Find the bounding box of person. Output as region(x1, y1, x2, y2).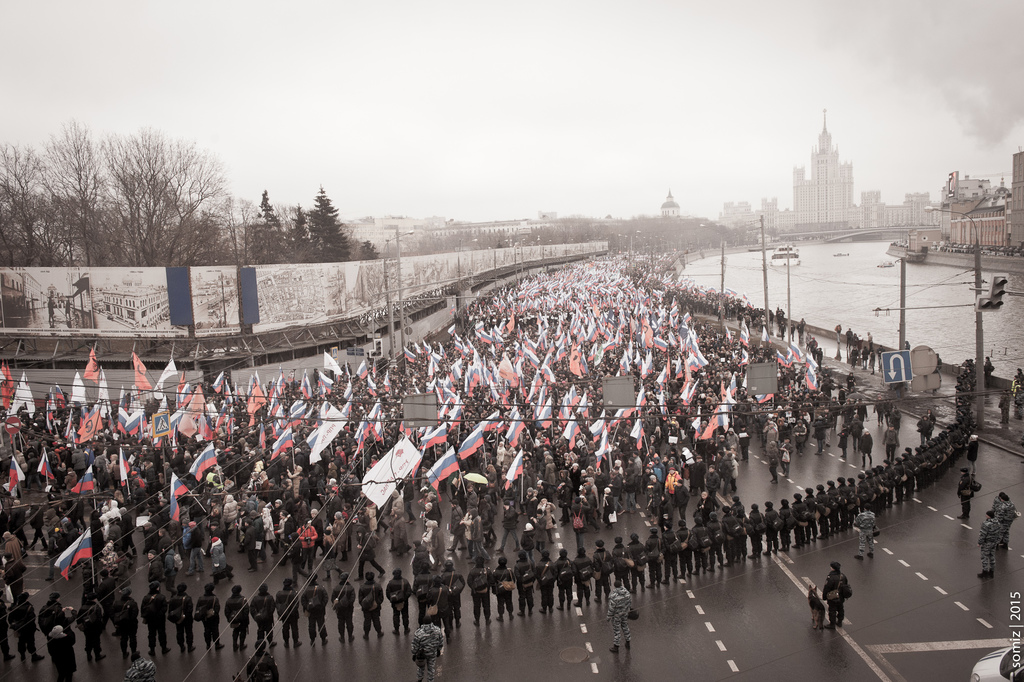
region(984, 510, 1000, 580).
